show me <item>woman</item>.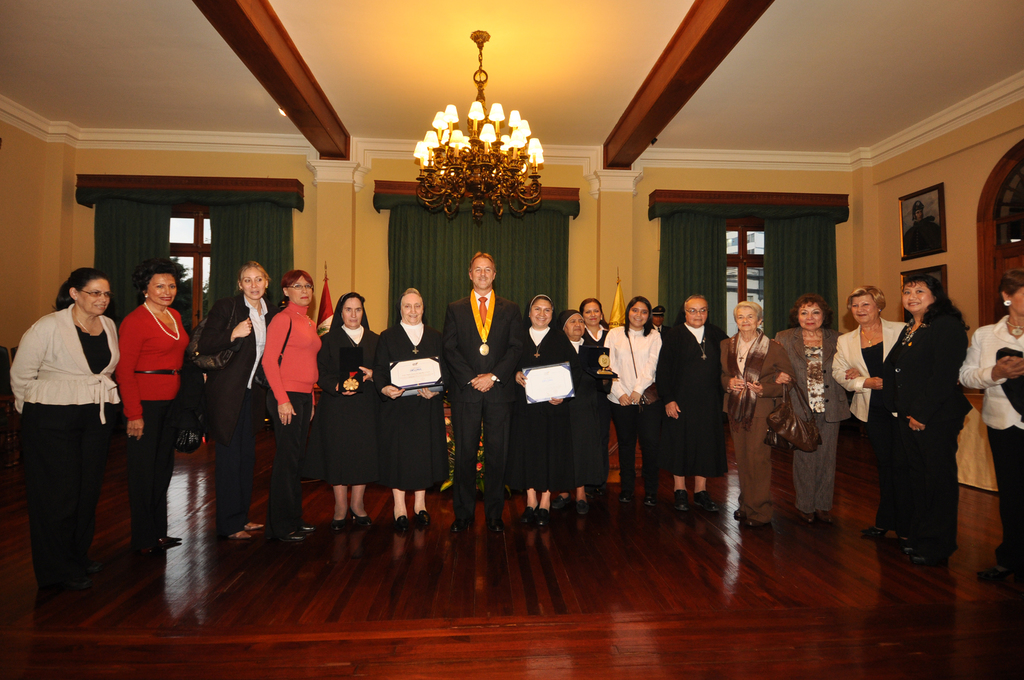
<item>woman</item> is here: [517, 302, 575, 527].
